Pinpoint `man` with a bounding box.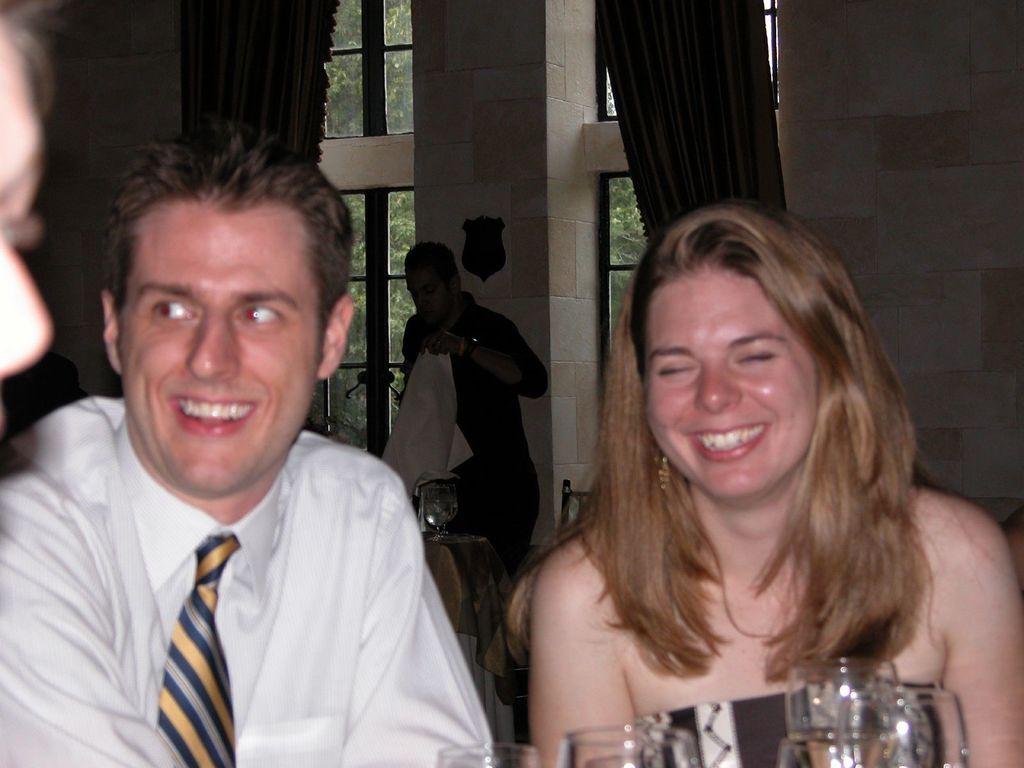
x1=397 y1=238 x2=555 y2=584.
